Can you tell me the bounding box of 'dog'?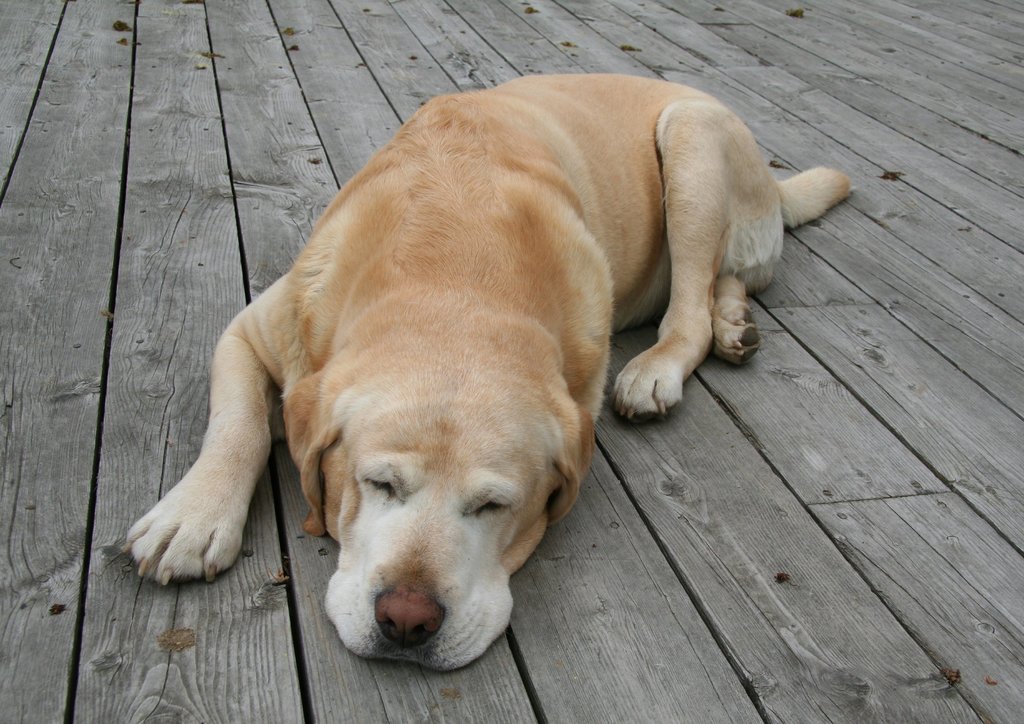
122, 72, 854, 675.
